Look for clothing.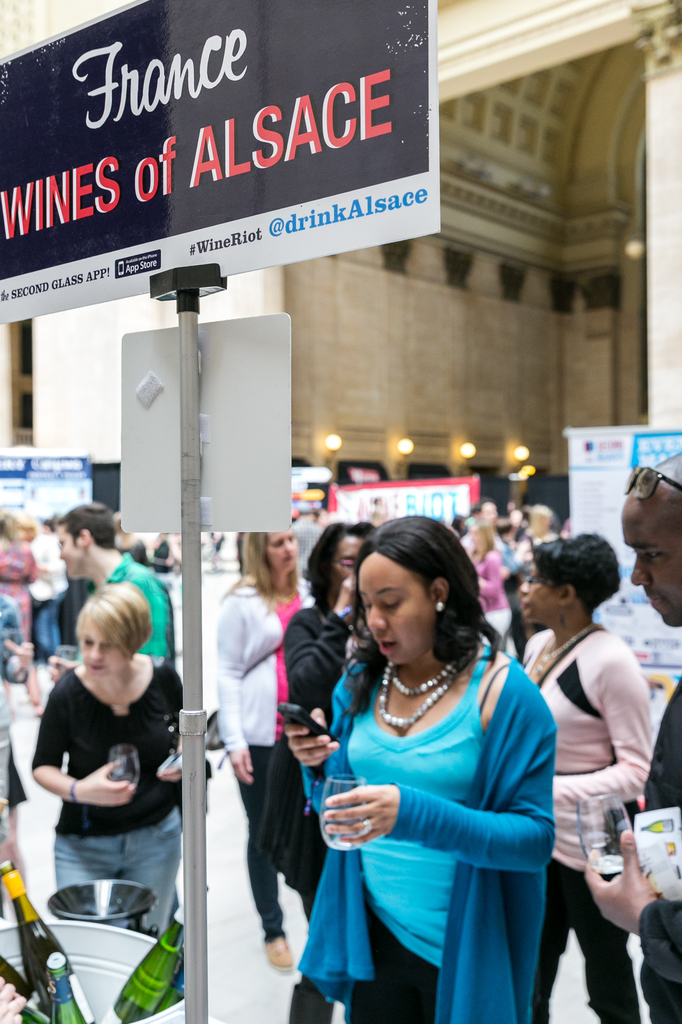
Found: box=[282, 601, 368, 927].
